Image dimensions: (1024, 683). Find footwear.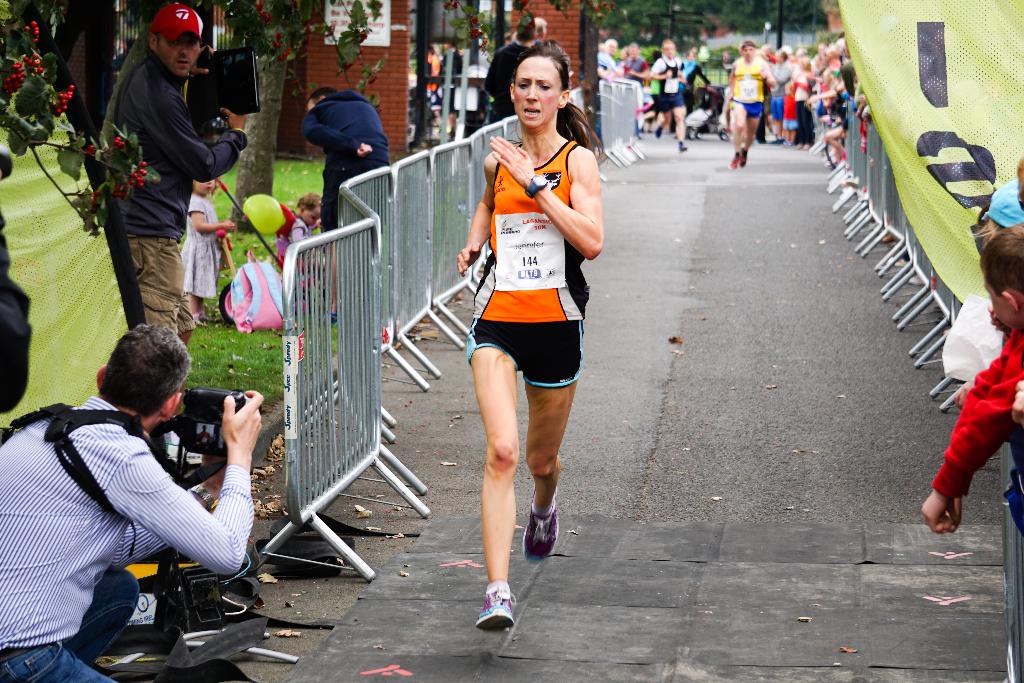
BBox(522, 502, 564, 562).
